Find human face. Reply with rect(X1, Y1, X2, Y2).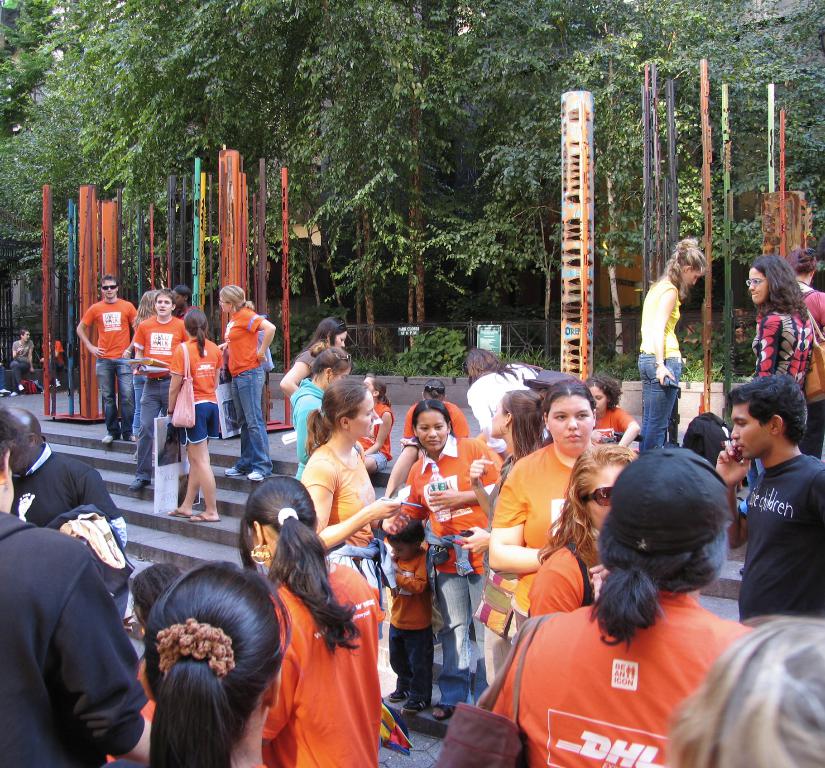
rect(674, 262, 703, 286).
